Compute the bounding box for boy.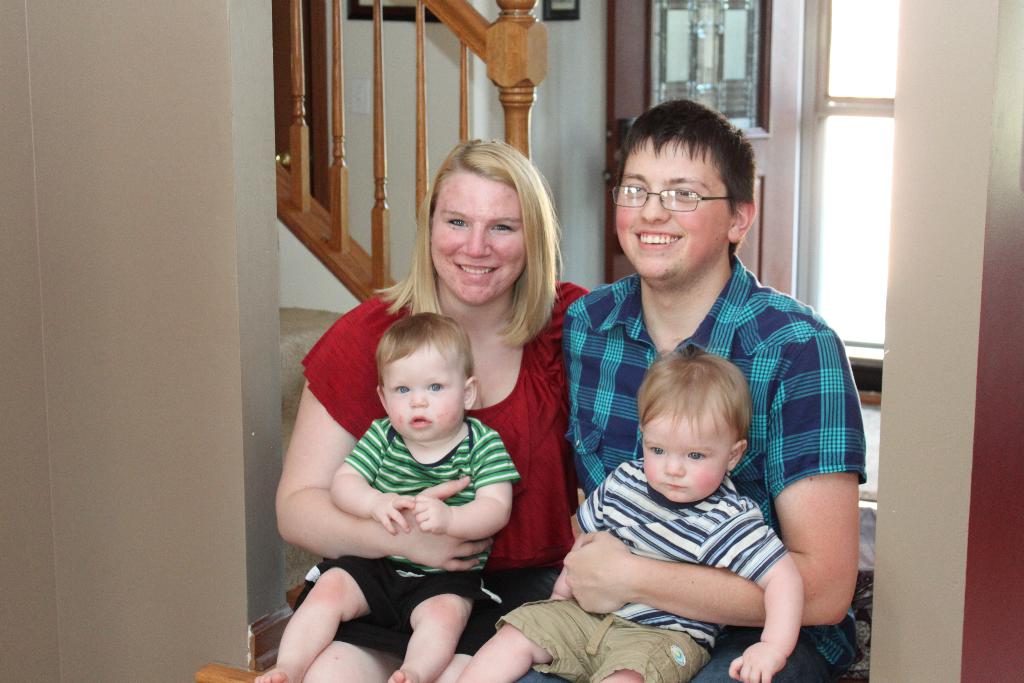
left=255, top=312, right=525, bottom=682.
